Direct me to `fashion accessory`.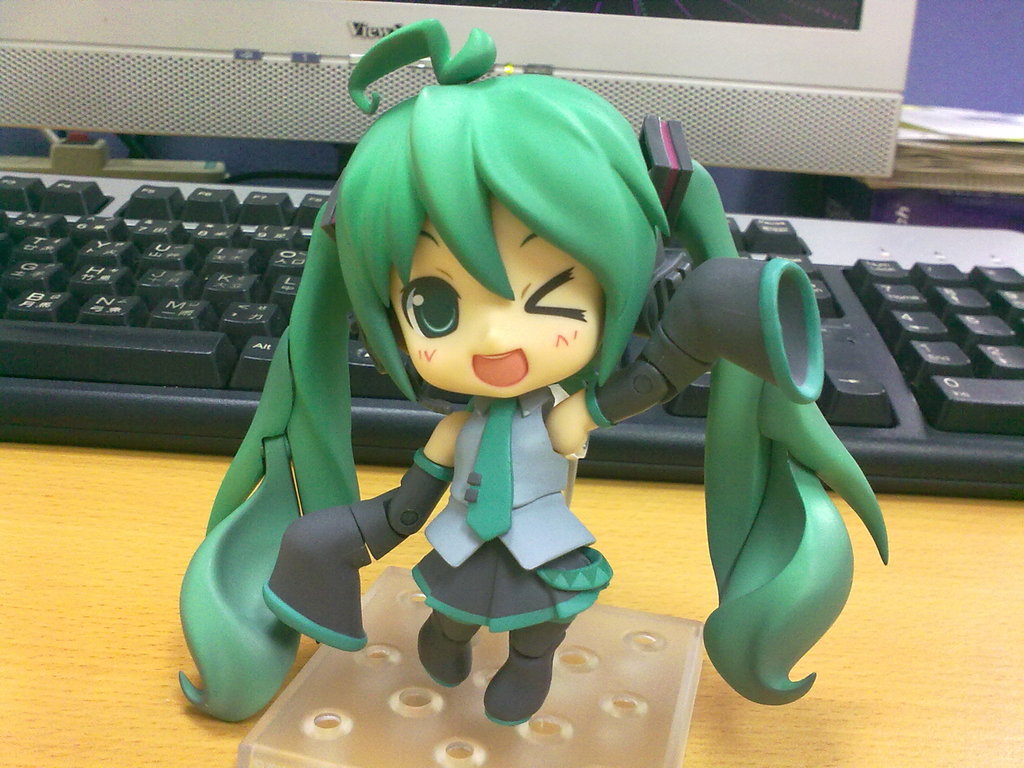
Direction: {"x1": 461, "y1": 397, "x2": 514, "y2": 541}.
